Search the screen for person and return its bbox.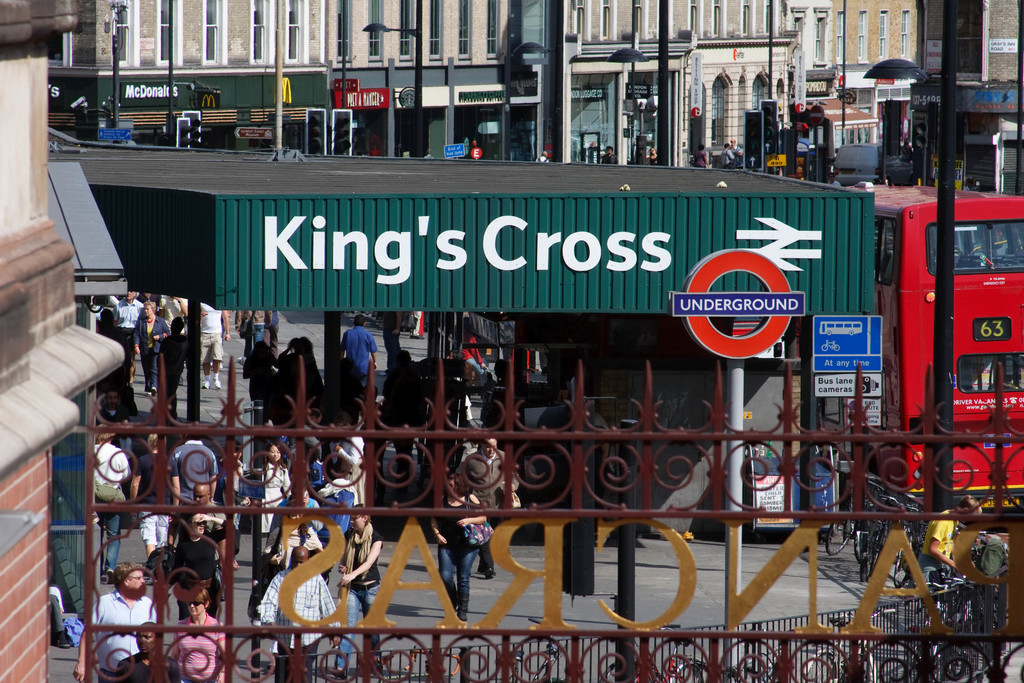
Found: {"left": 262, "top": 477, "right": 330, "bottom": 577}.
